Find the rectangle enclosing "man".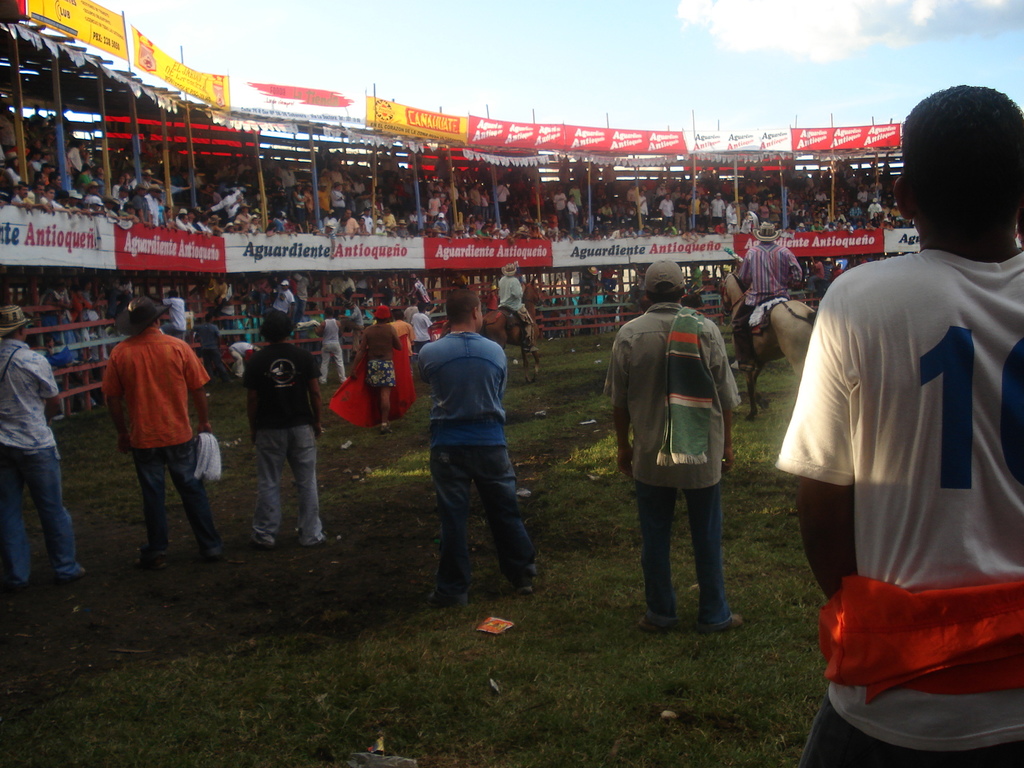
Rect(135, 183, 151, 229).
